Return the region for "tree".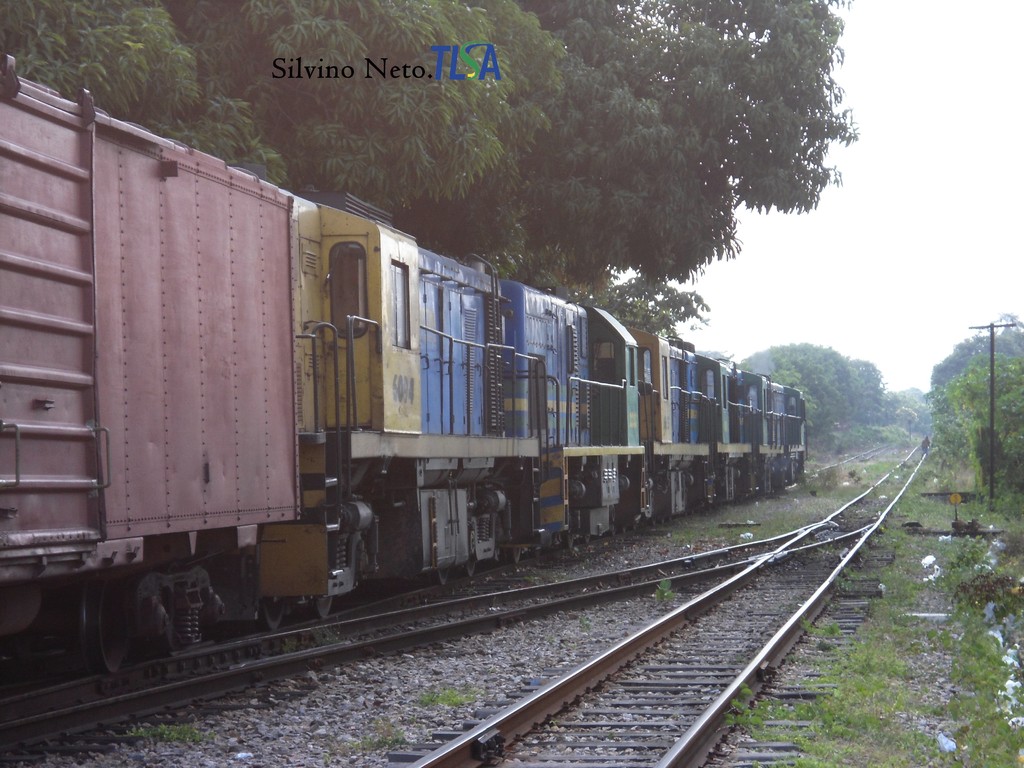
772,340,860,428.
